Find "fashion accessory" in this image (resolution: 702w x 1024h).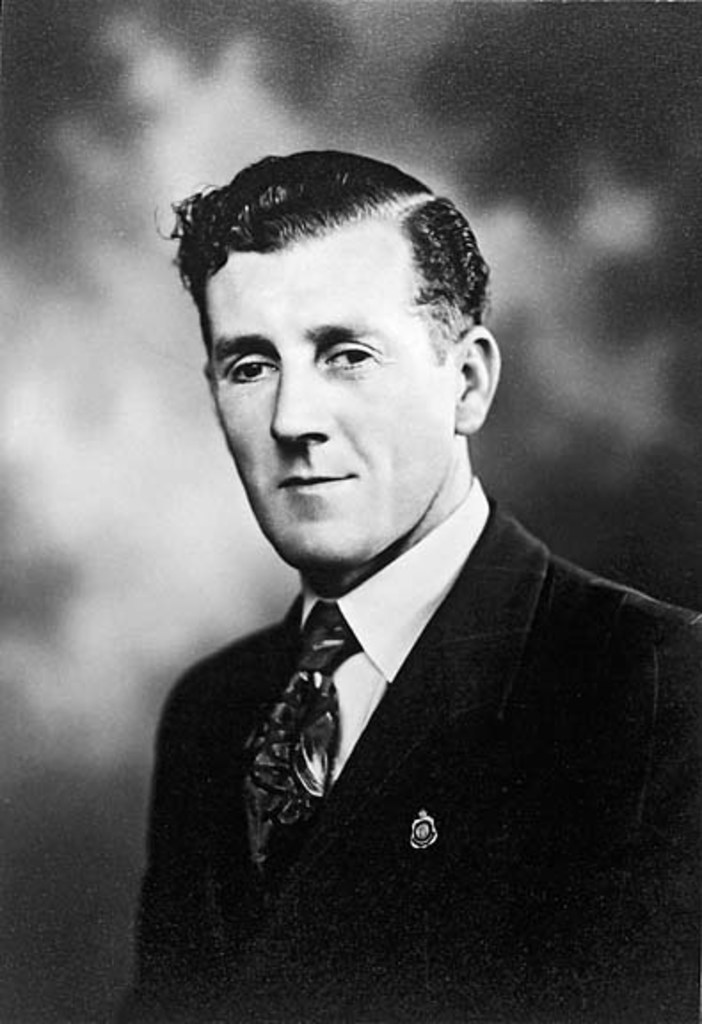
region(240, 596, 366, 866).
